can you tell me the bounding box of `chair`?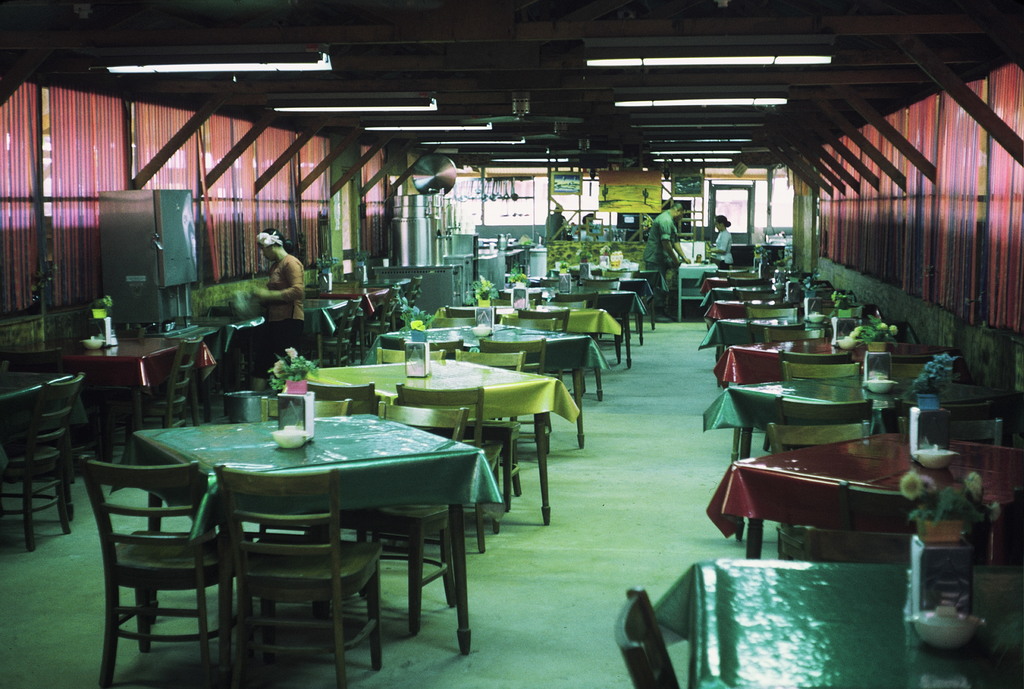
pyautogui.locateOnScreen(500, 314, 557, 330).
